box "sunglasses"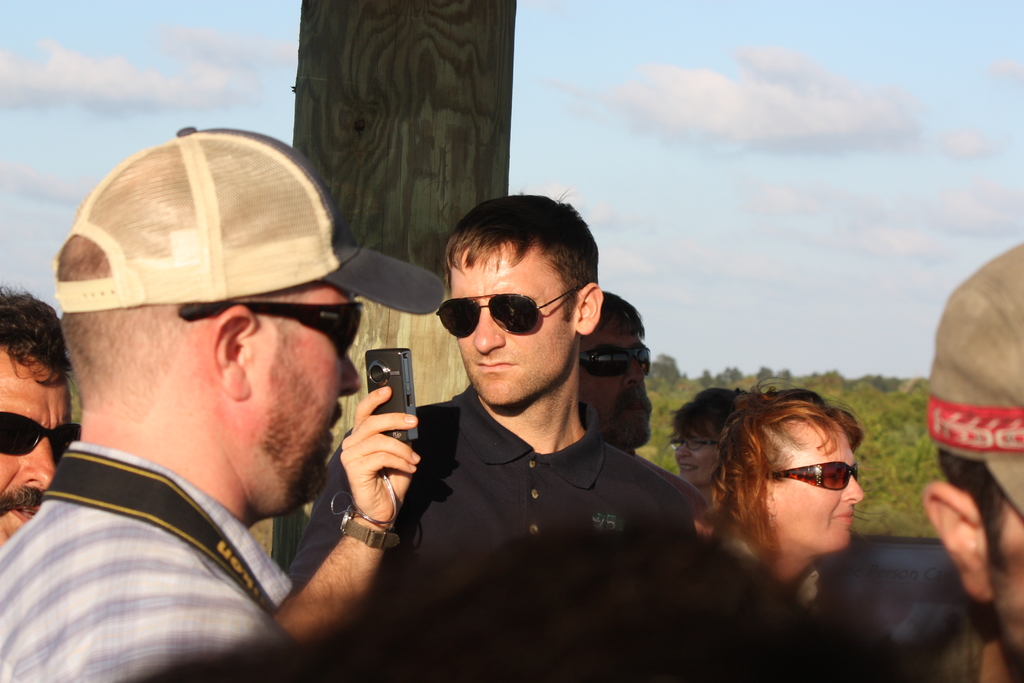
776:457:868:490
